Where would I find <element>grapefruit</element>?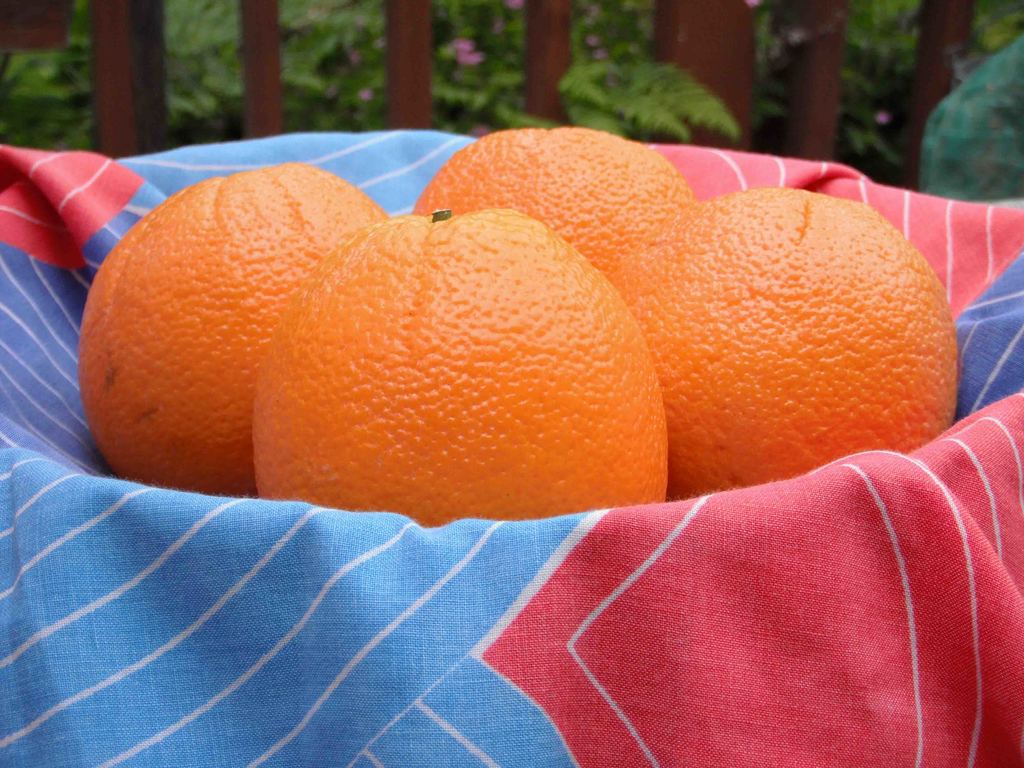
At Rect(79, 157, 390, 499).
